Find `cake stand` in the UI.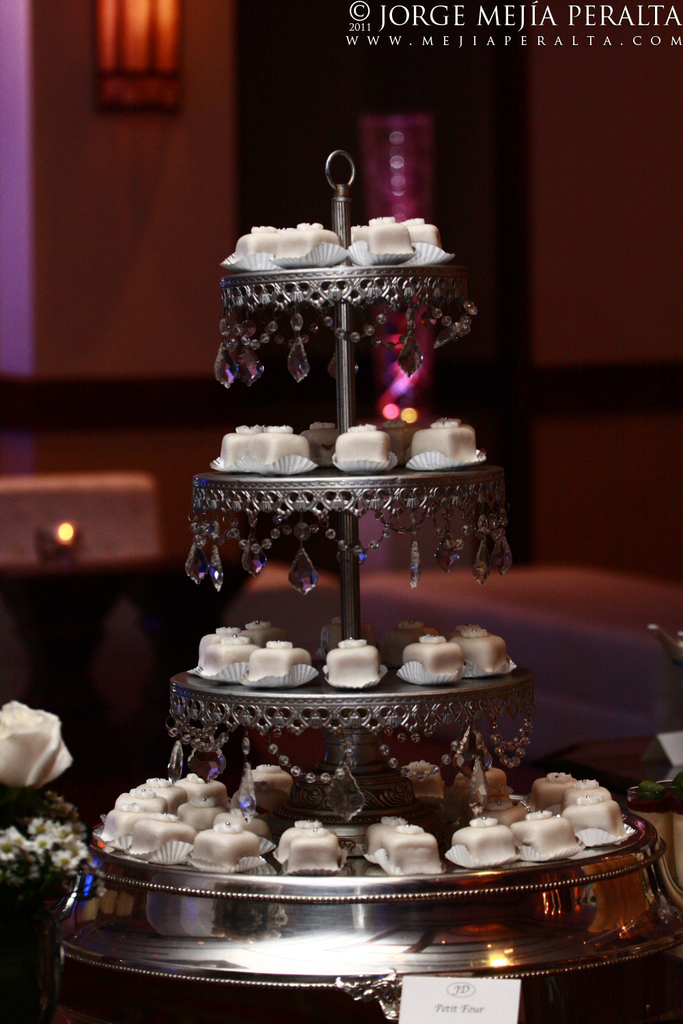
UI element at <bbox>89, 255, 659, 1016</bbox>.
